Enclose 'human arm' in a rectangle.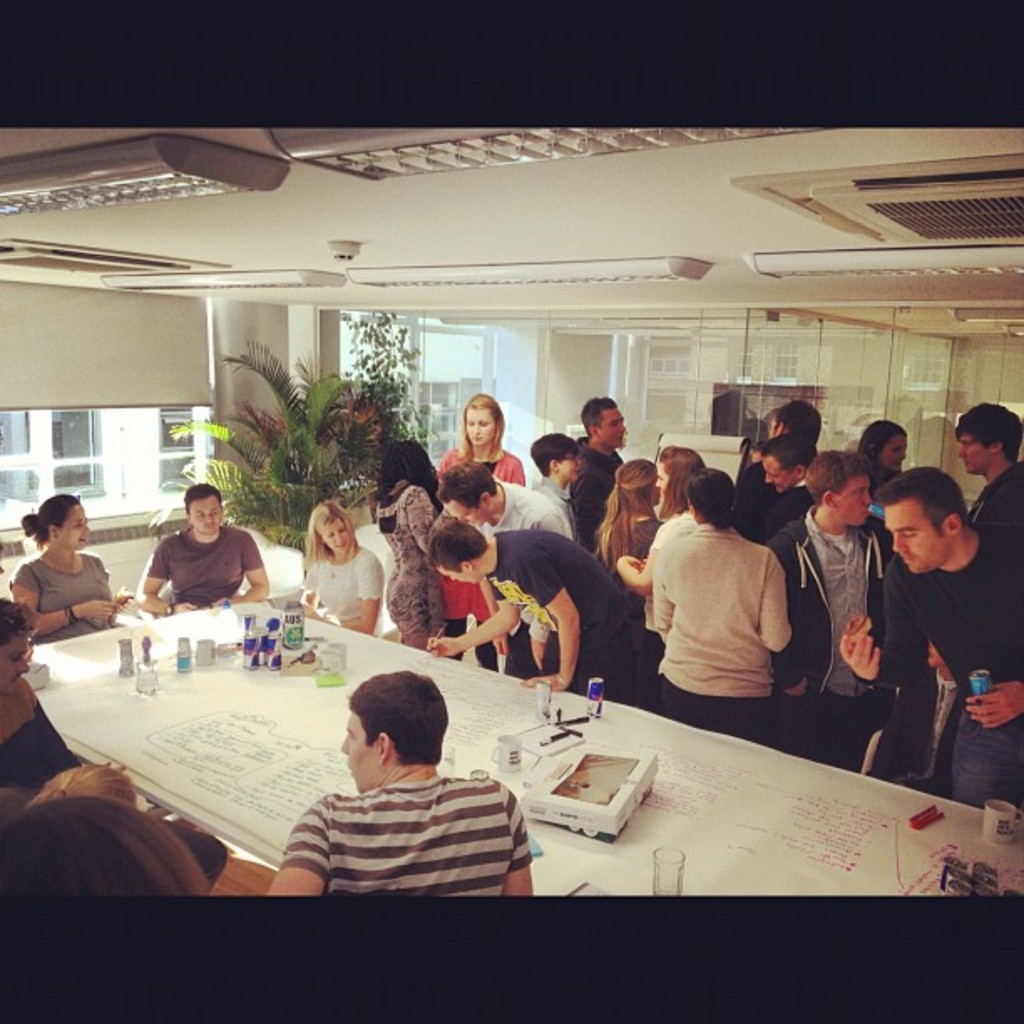
bbox=(833, 562, 914, 686).
